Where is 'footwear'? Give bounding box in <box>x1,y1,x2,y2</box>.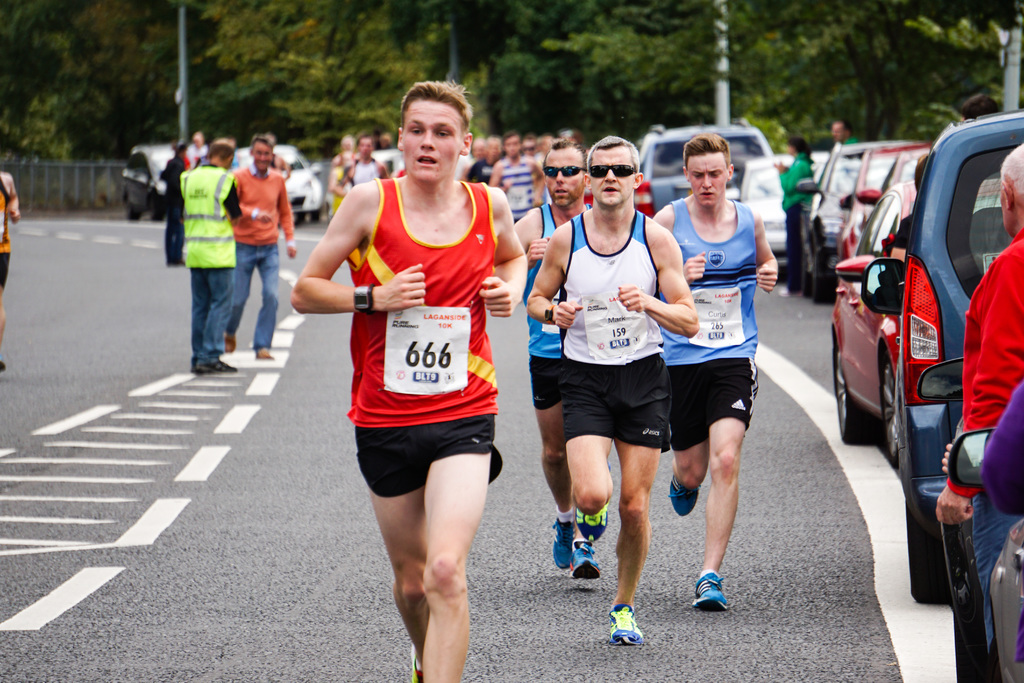
<box>570,546,600,577</box>.
